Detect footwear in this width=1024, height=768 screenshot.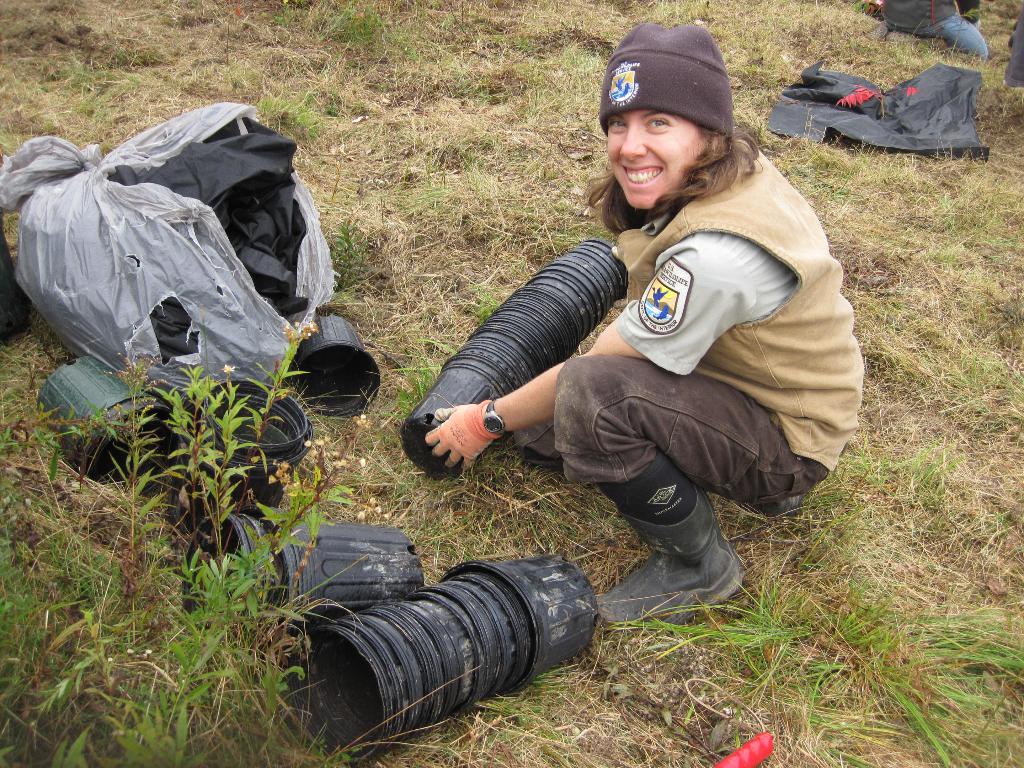
Detection: locate(600, 507, 758, 628).
